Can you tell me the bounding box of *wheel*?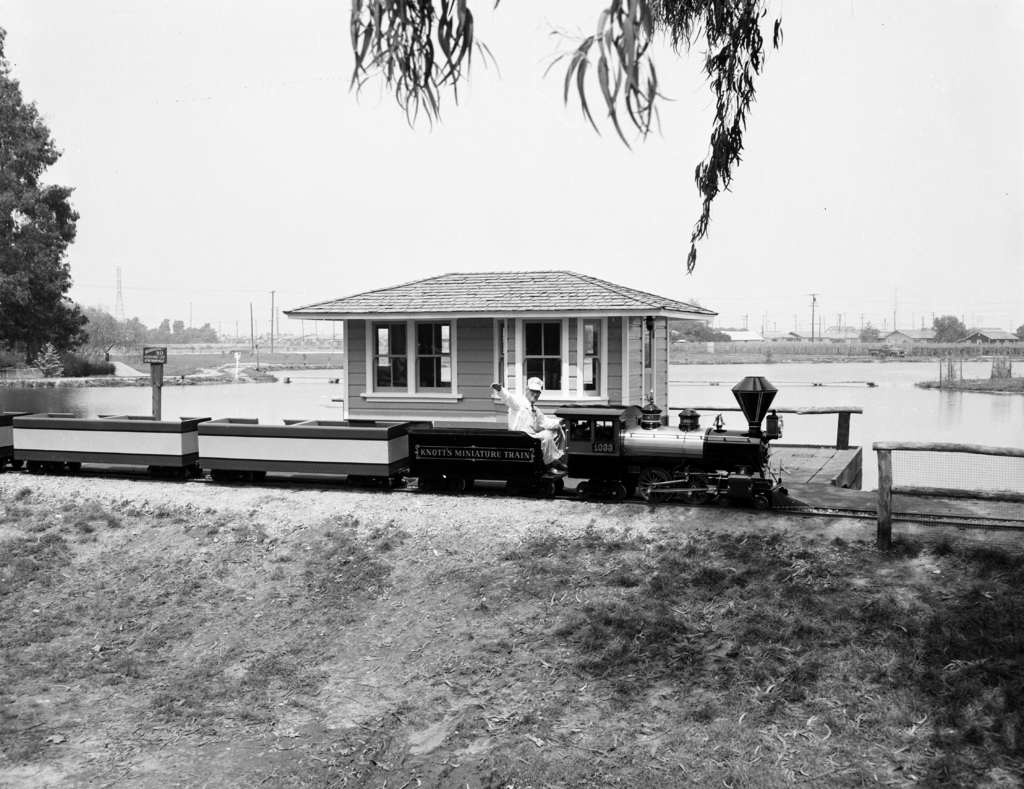
[left=578, top=481, right=589, bottom=501].
